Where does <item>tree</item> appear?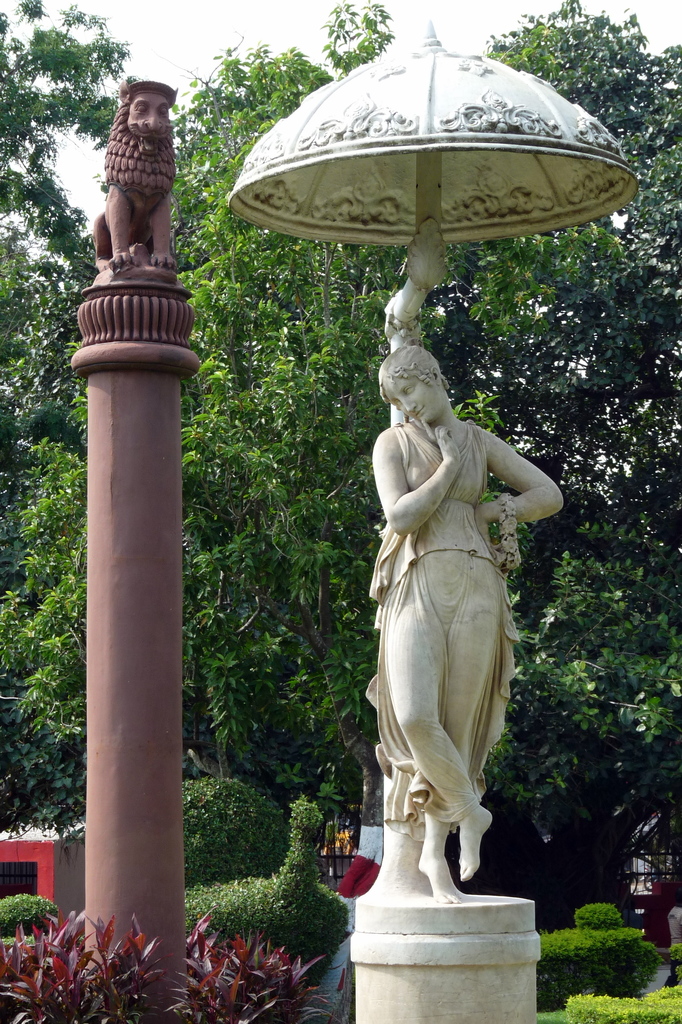
Appears at locate(542, 483, 674, 767).
